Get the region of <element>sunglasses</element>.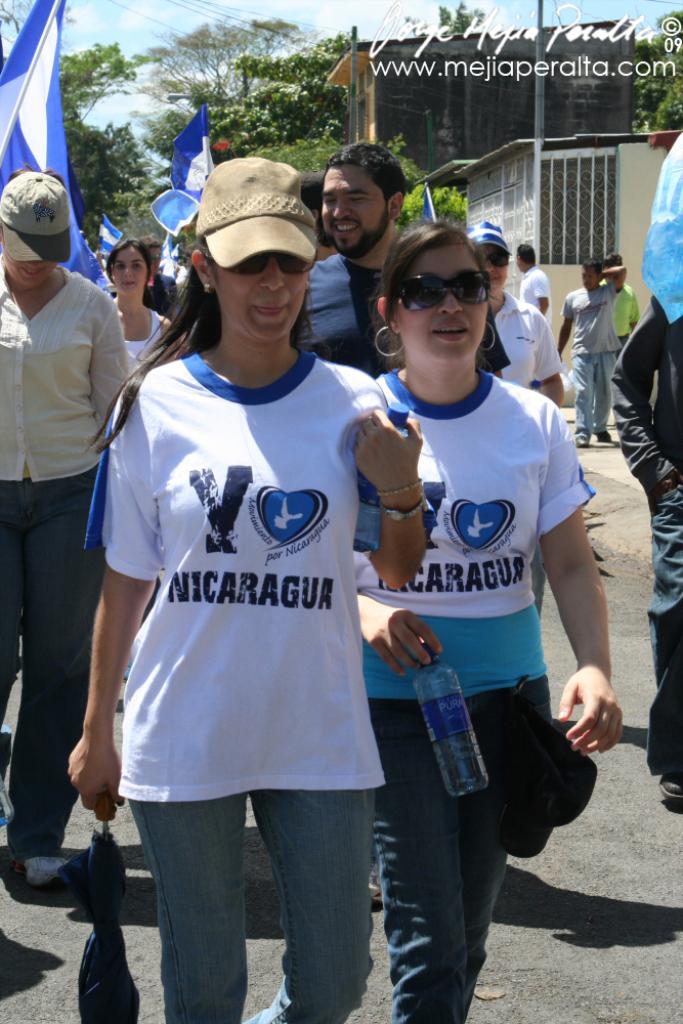
crop(205, 255, 313, 278).
